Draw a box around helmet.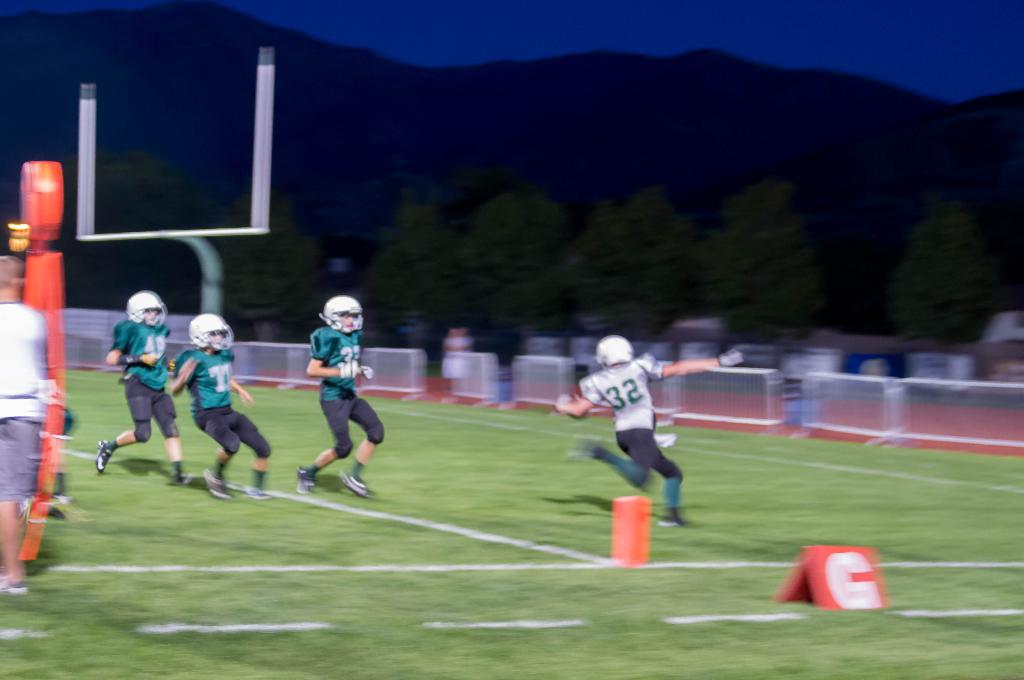
317 292 364 336.
